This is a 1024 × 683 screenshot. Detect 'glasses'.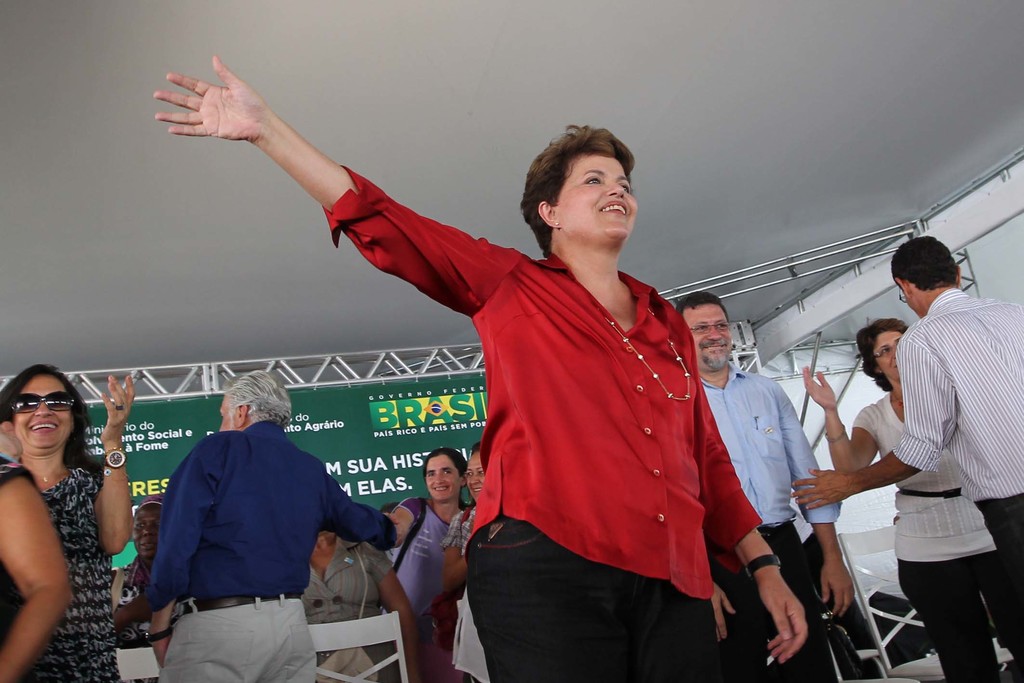
select_region(871, 343, 900, 357).
